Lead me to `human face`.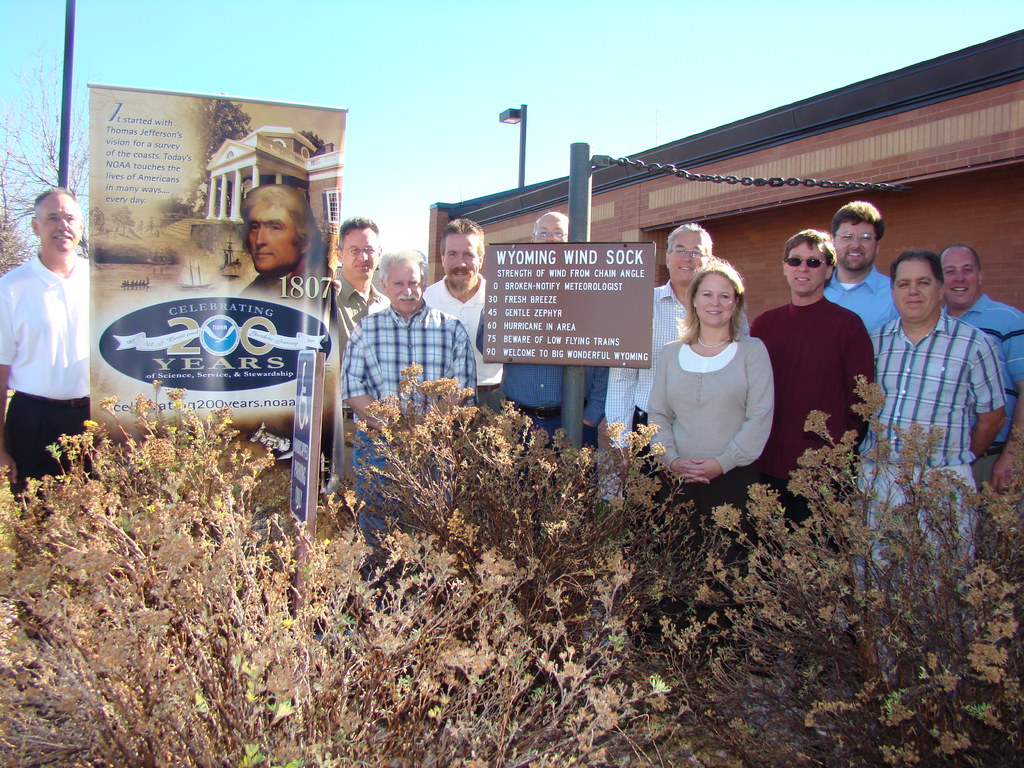
Lead to locate(889, 263, 935, 325).
